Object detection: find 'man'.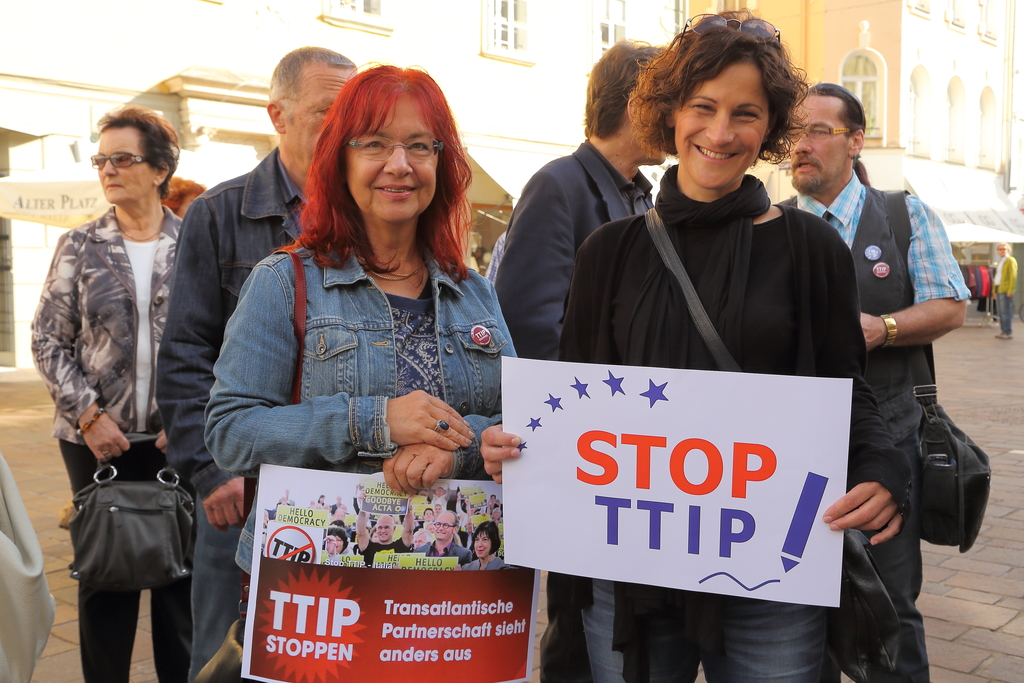
<box>980,232,1022,345</box>.
